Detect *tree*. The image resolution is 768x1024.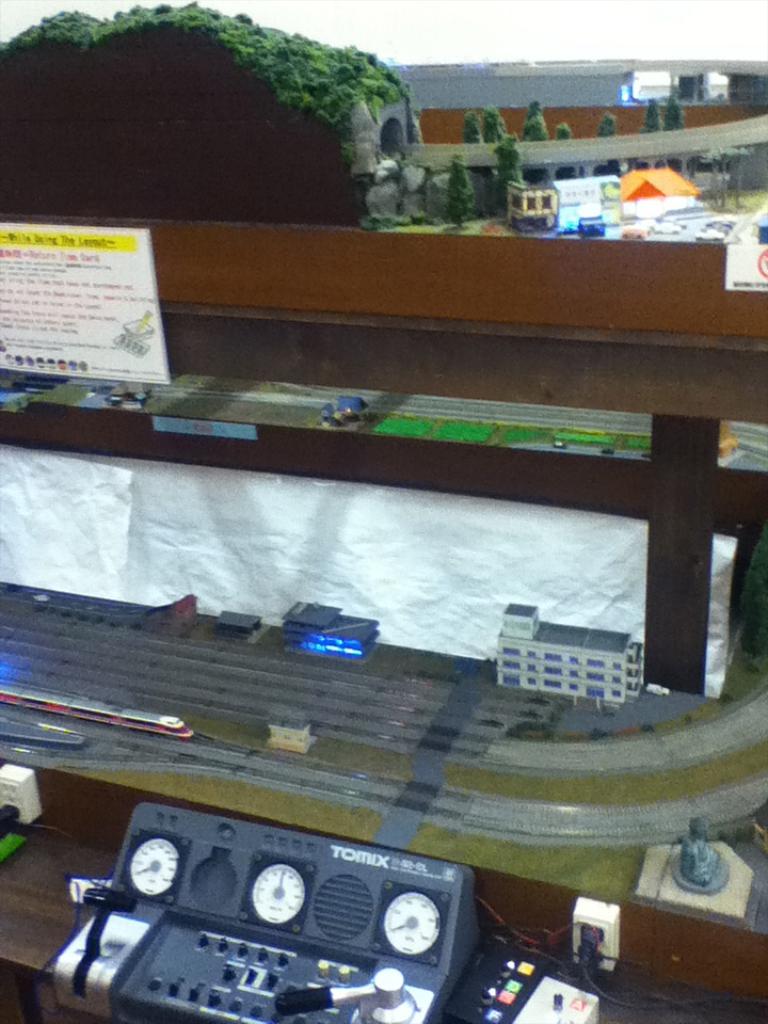
crop(494, 98, 517, 137).
